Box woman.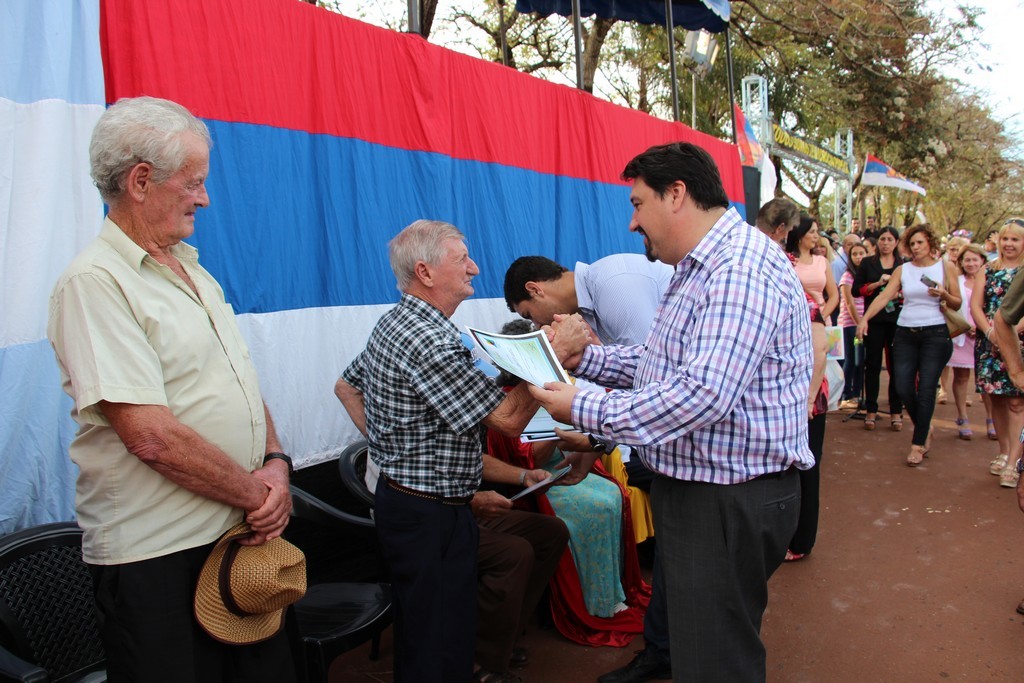
<region>486, 317, 654, 648</region>.
